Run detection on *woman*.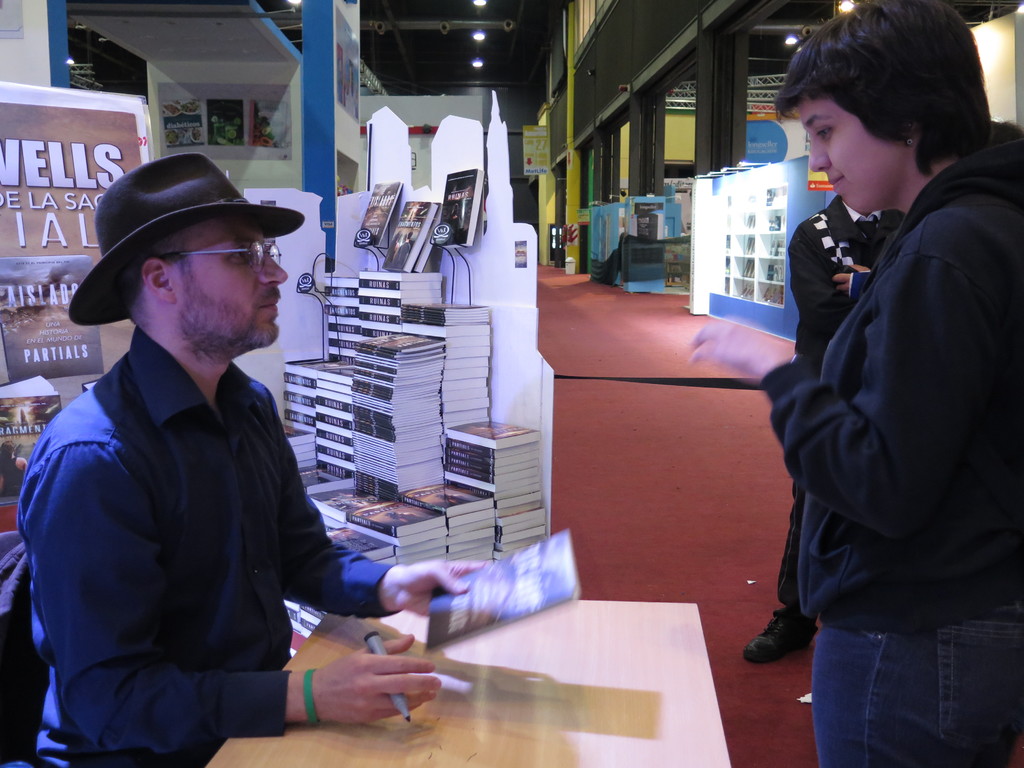
Result: <region>745, 6, 1012, 753</region>.
